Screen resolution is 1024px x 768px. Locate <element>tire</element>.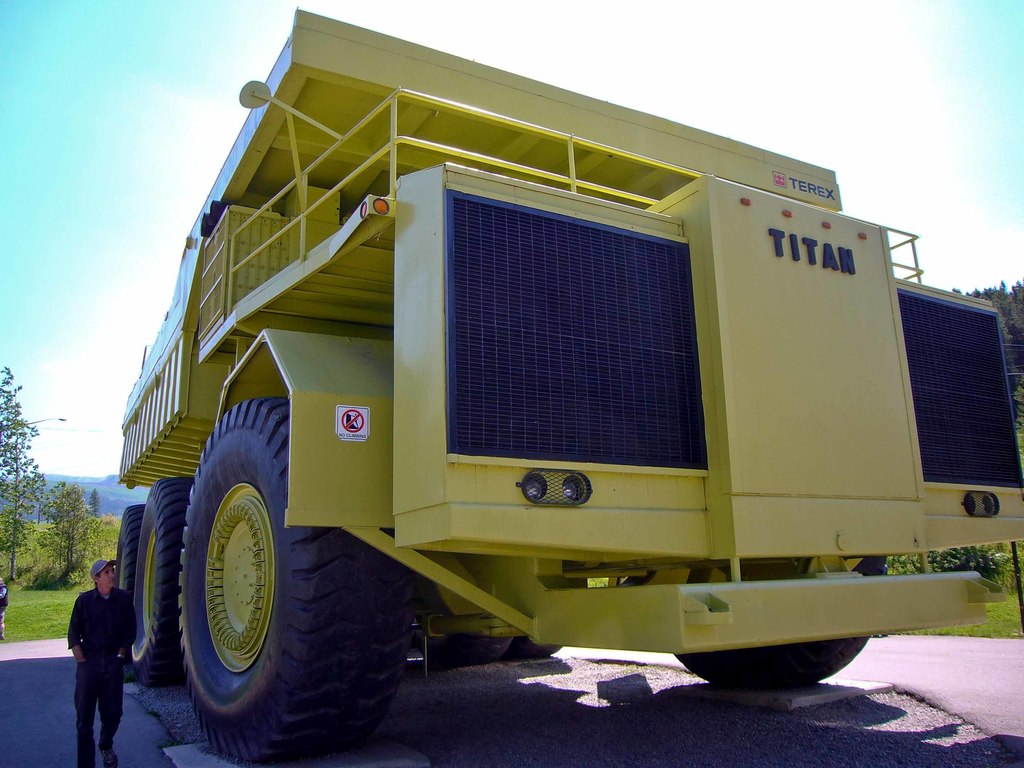
(left=113, top=504, right=147, bottom=684).
